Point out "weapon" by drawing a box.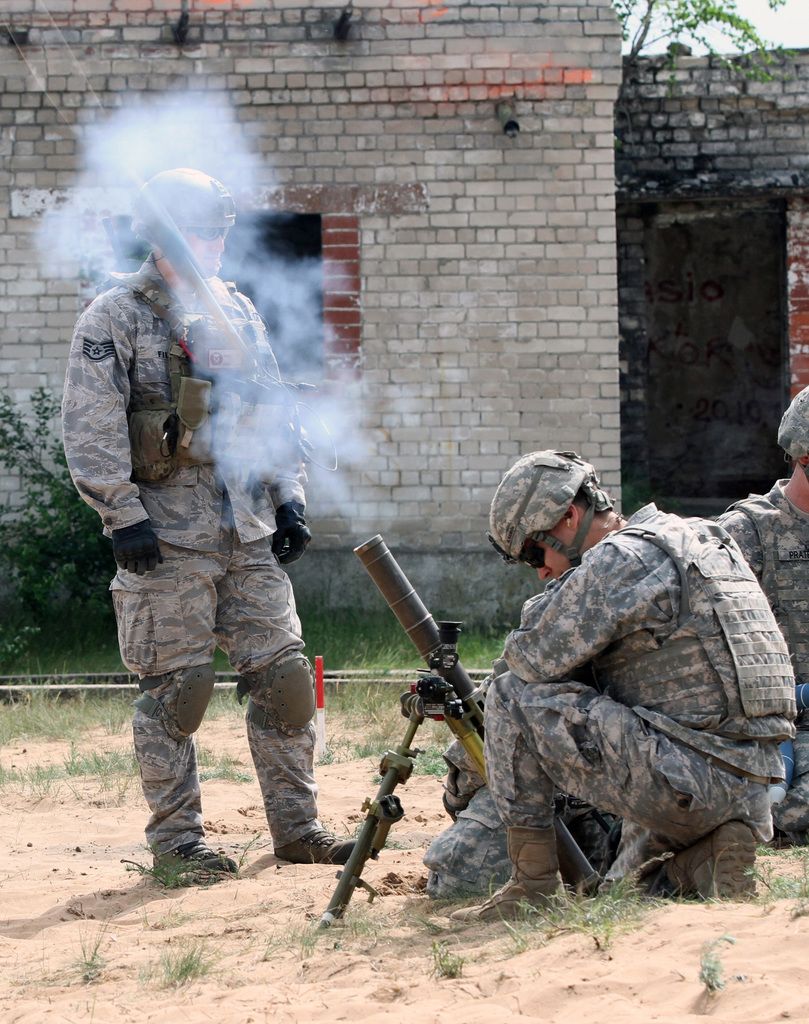
322 534 601 904.
